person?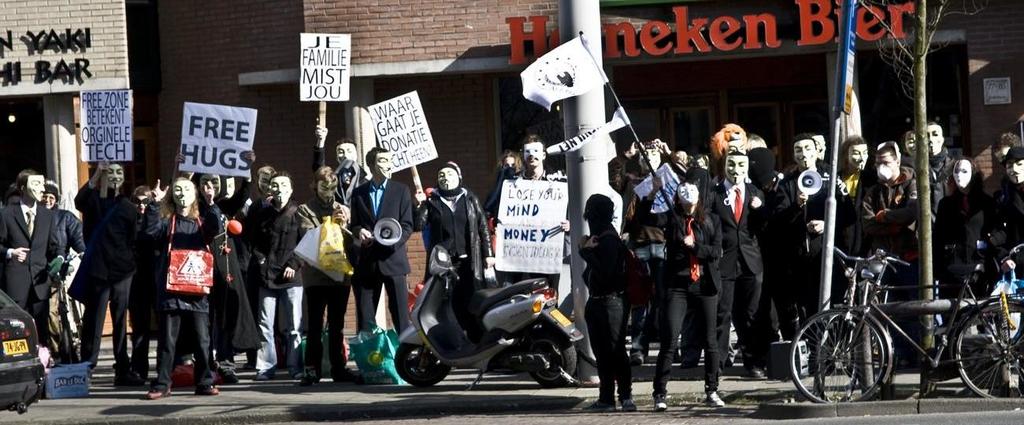
box(766, 131, 845, 349)
